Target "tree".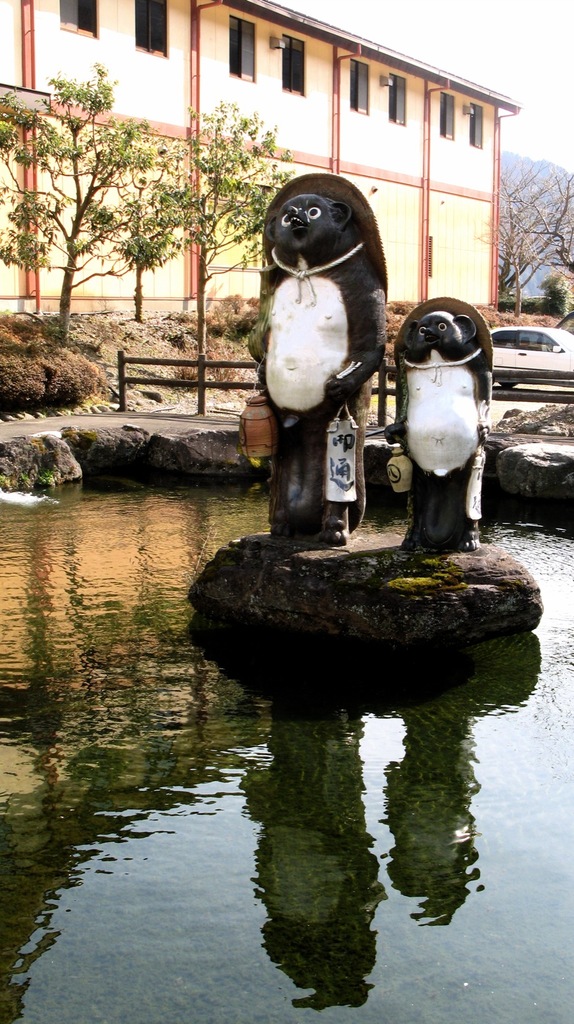
Target region: x1=498 y1=161 x2=573 y2=312.
